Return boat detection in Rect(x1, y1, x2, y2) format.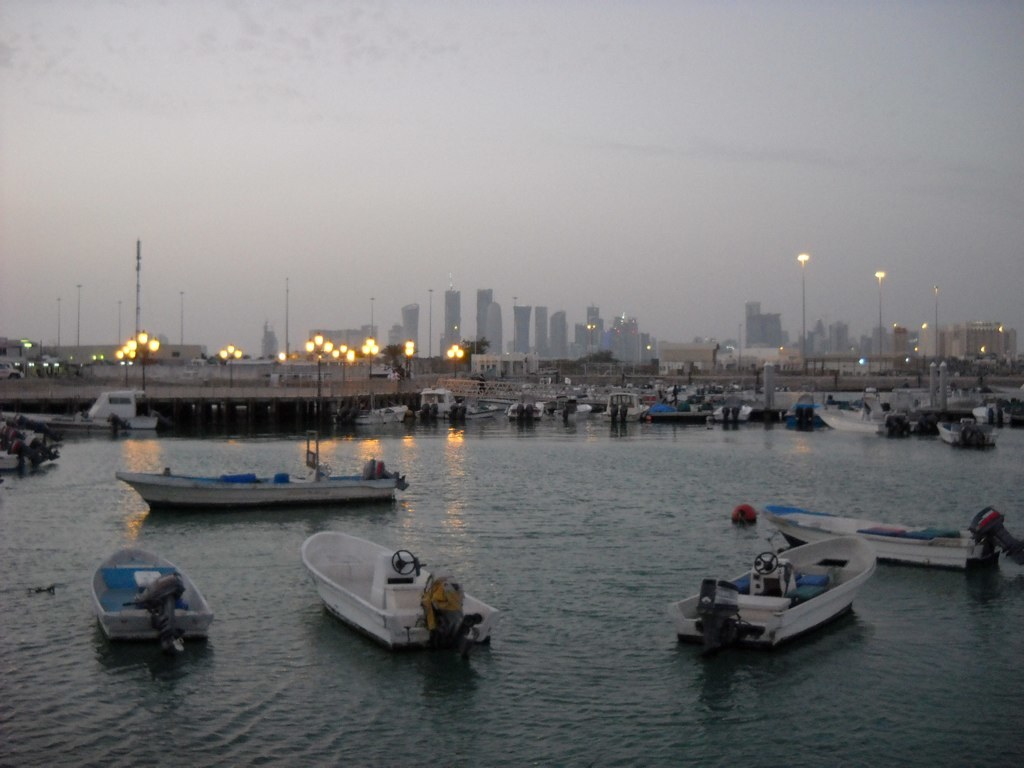
Rect(813, 402, 918, 424).
